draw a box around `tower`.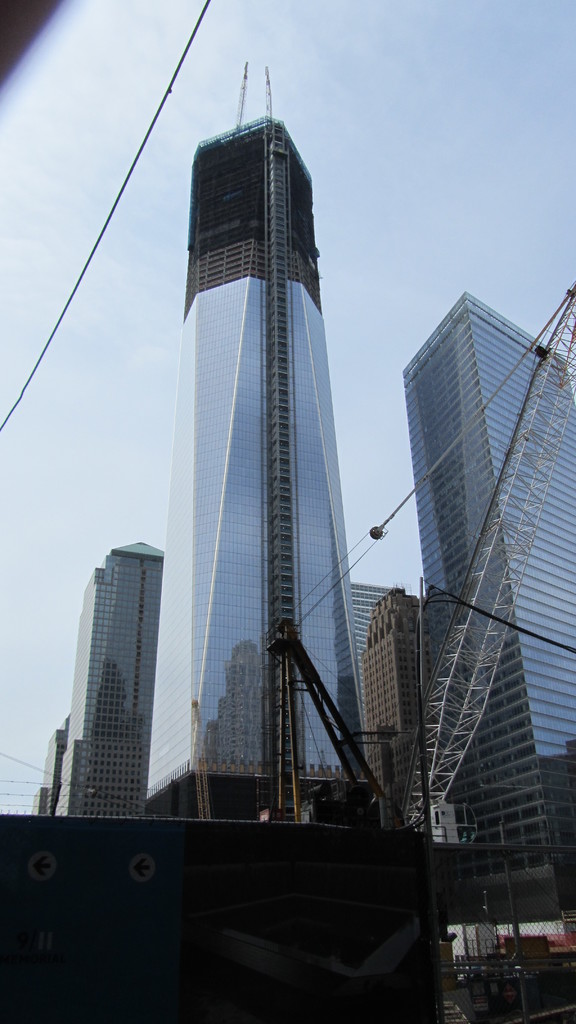
(396,270,545,867).
